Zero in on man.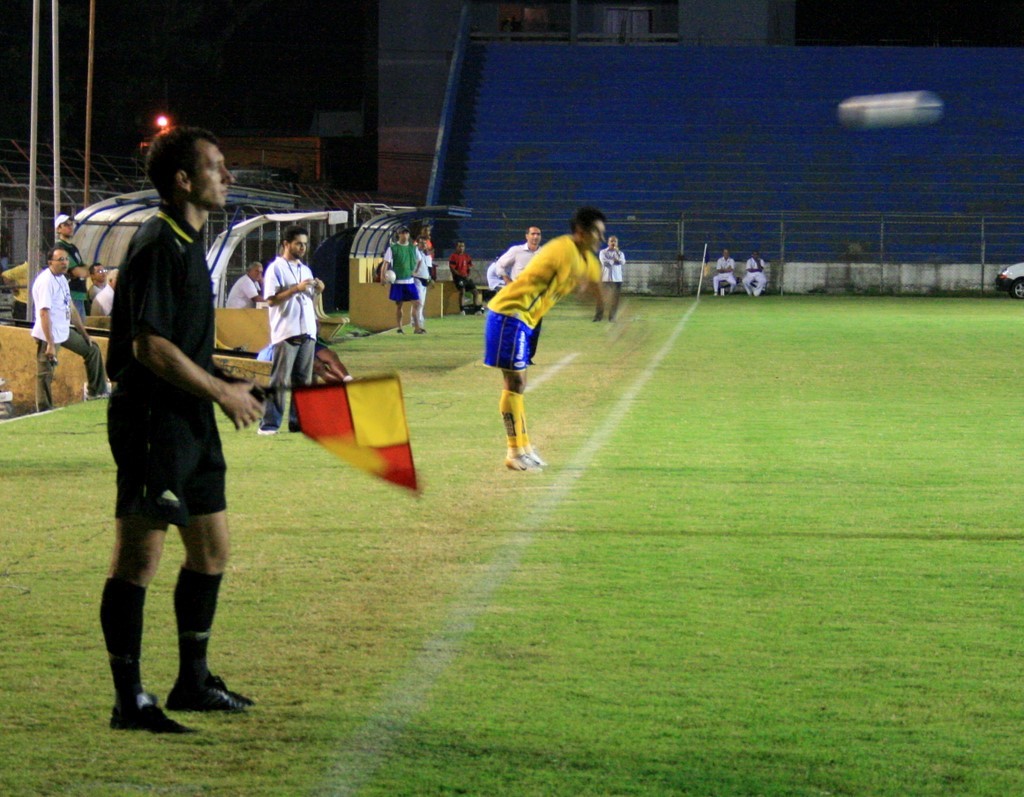
Zeroed in: detection(30, 244, 114, 413).
